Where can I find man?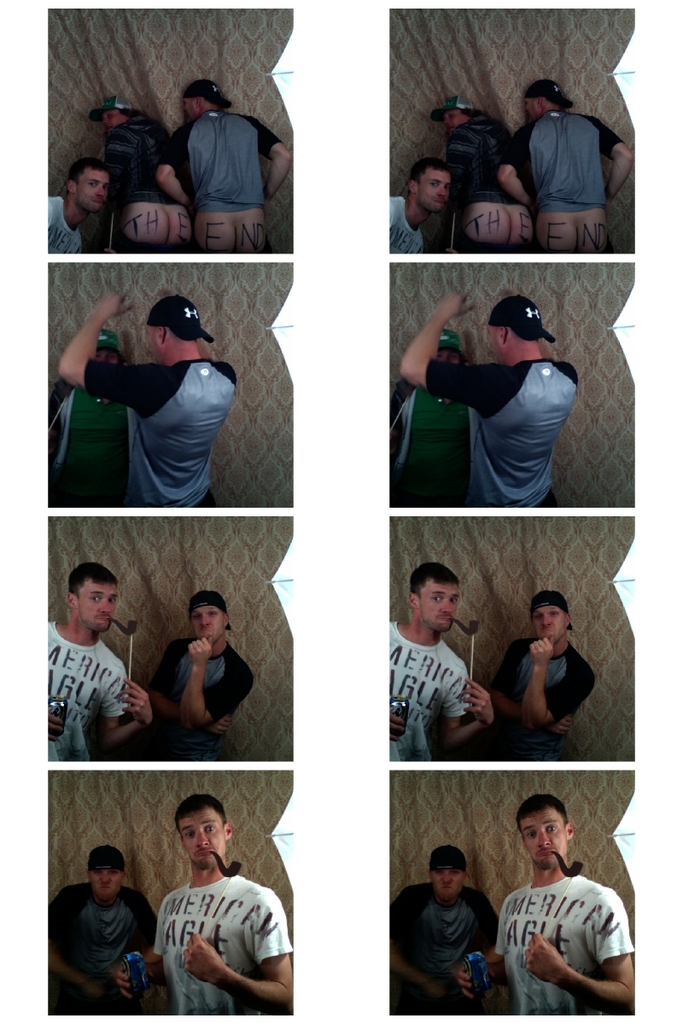
You can find it at <region>492, 802, 641, 1023</region>.
